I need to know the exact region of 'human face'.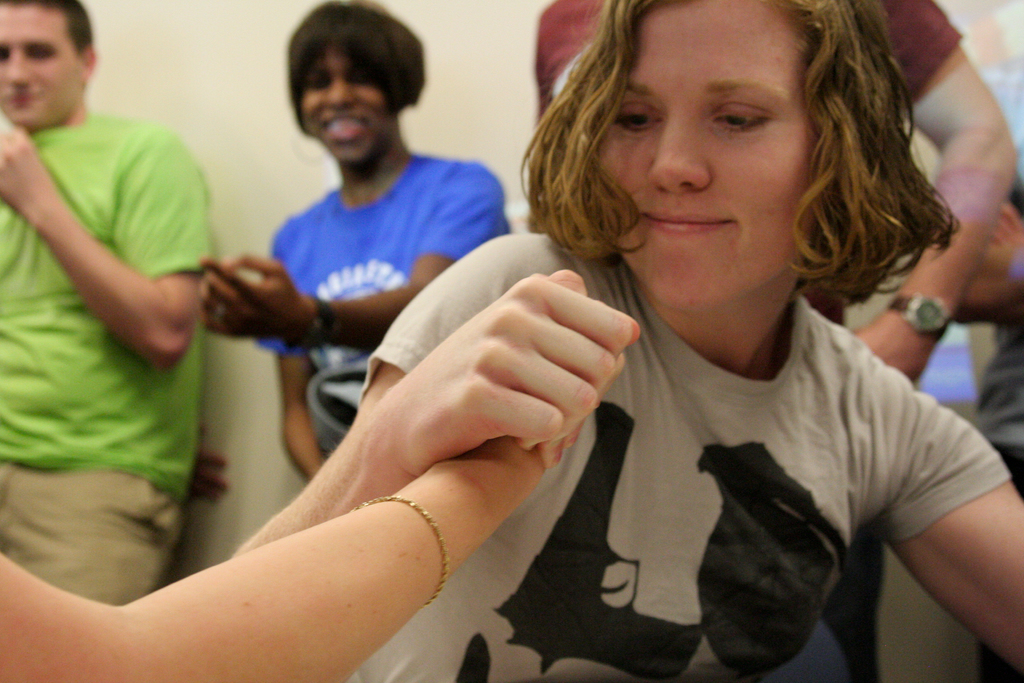
Region: select_region(298, 47, 389, 158).
